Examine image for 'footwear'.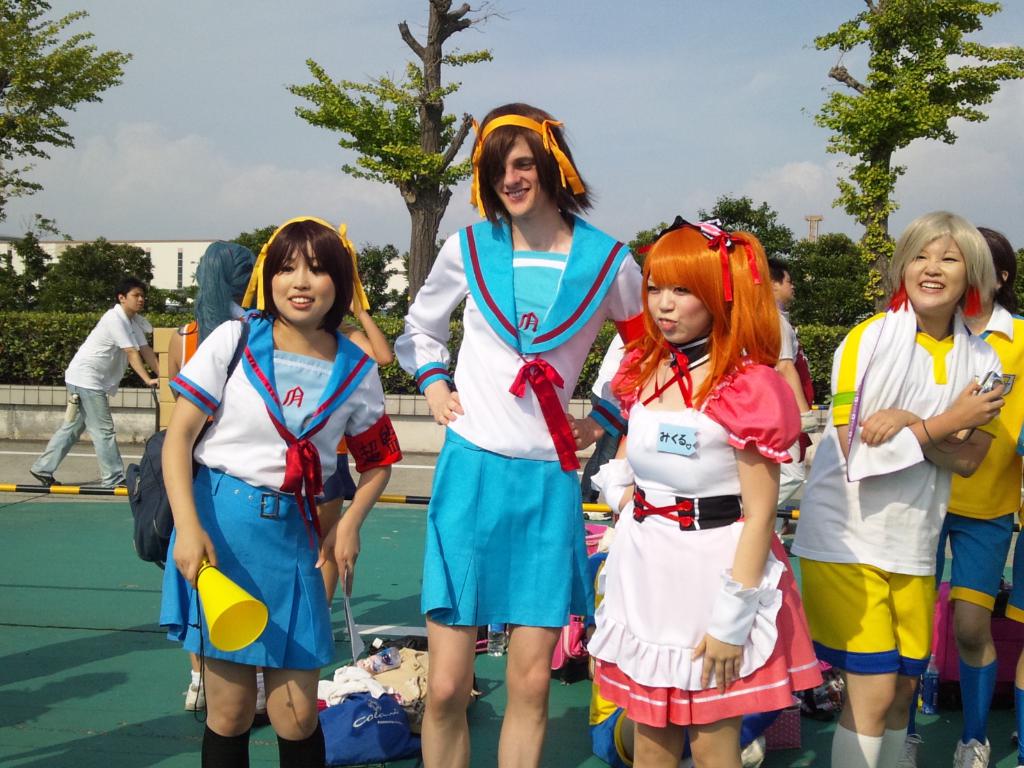
Examination result: left=26, top=461, right=65, bottom=491.
